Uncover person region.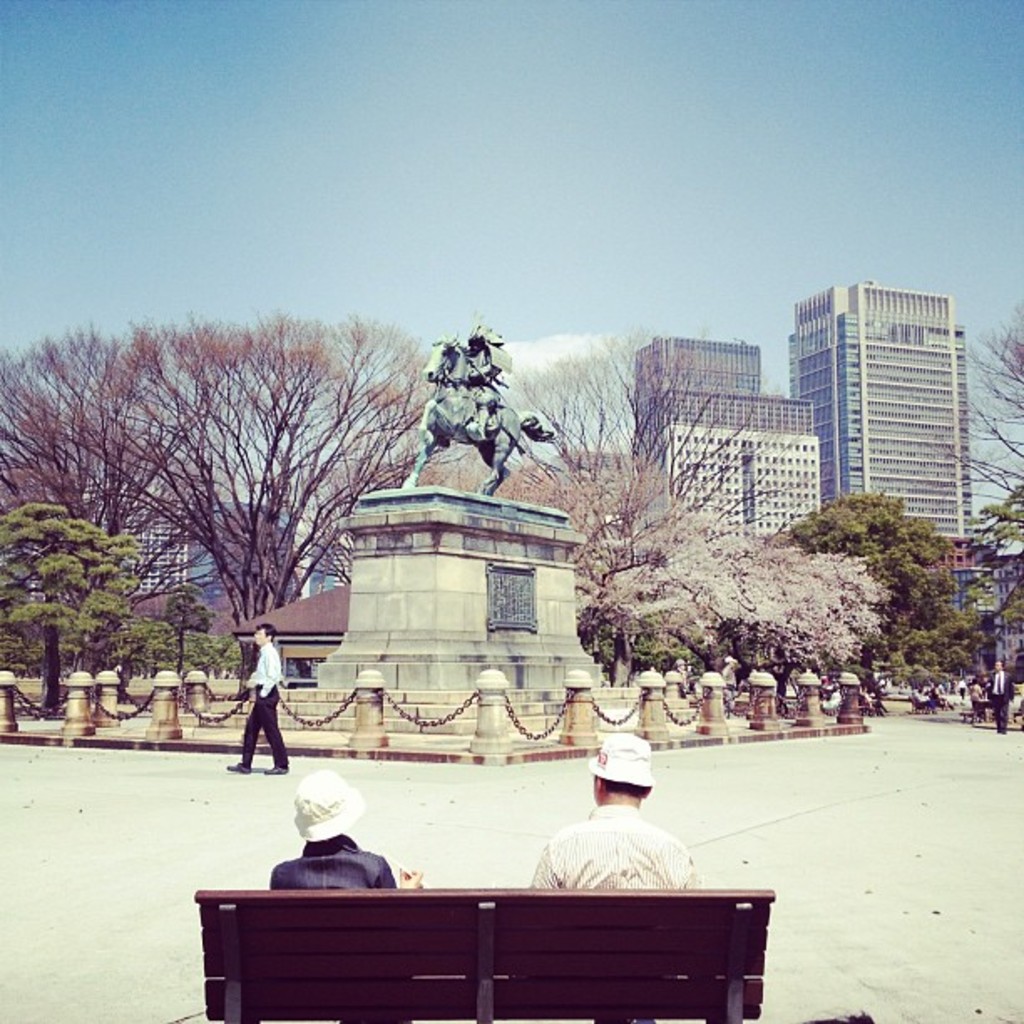
Uncovered: crop(229, 639, 293, 801).
